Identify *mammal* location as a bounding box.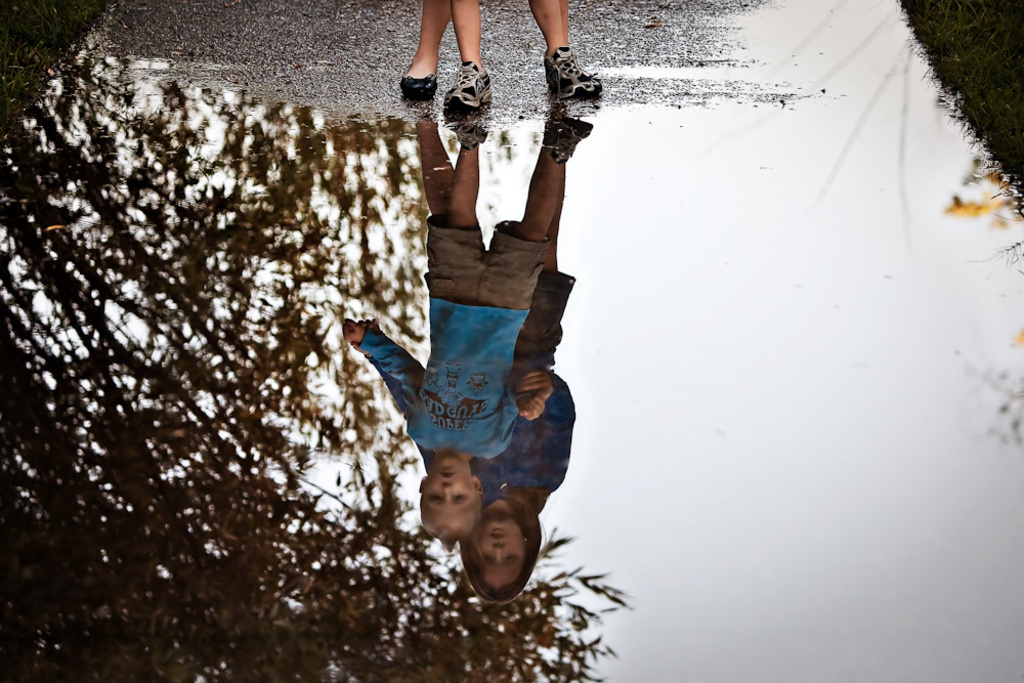
[445, 0, 602, 122].
